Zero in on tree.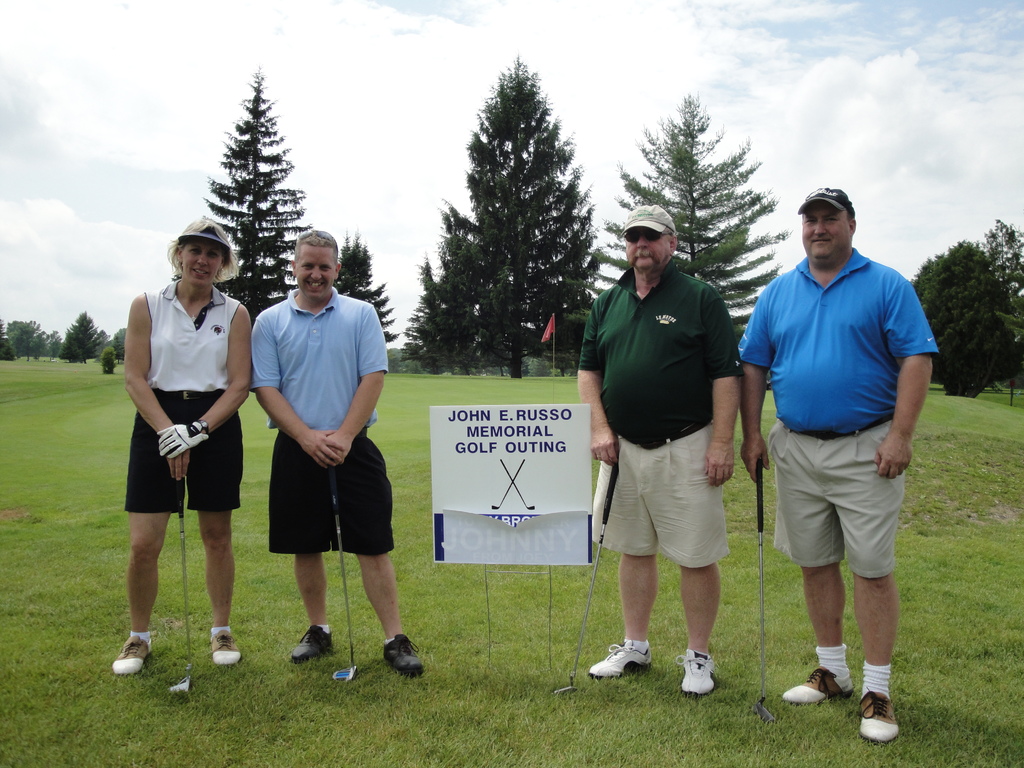
Zeroed in: l=333, t=228, r=402, b=357.
